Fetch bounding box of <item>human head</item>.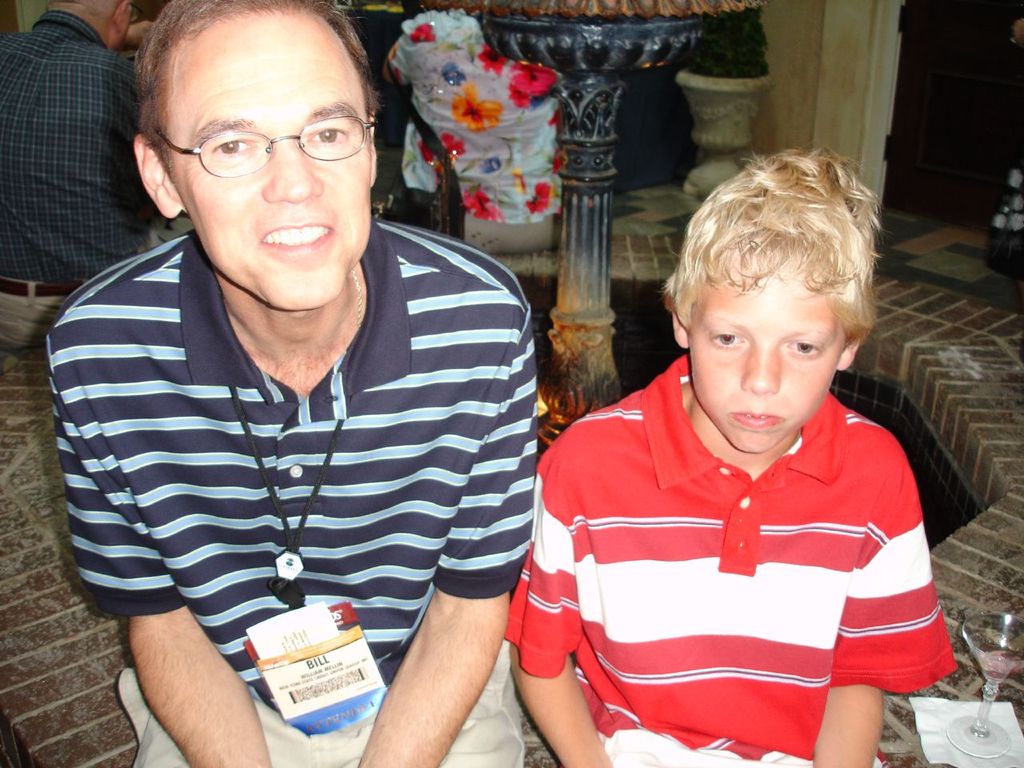
Bbox: x1=668, y1=150, x2=886, y2=453.
